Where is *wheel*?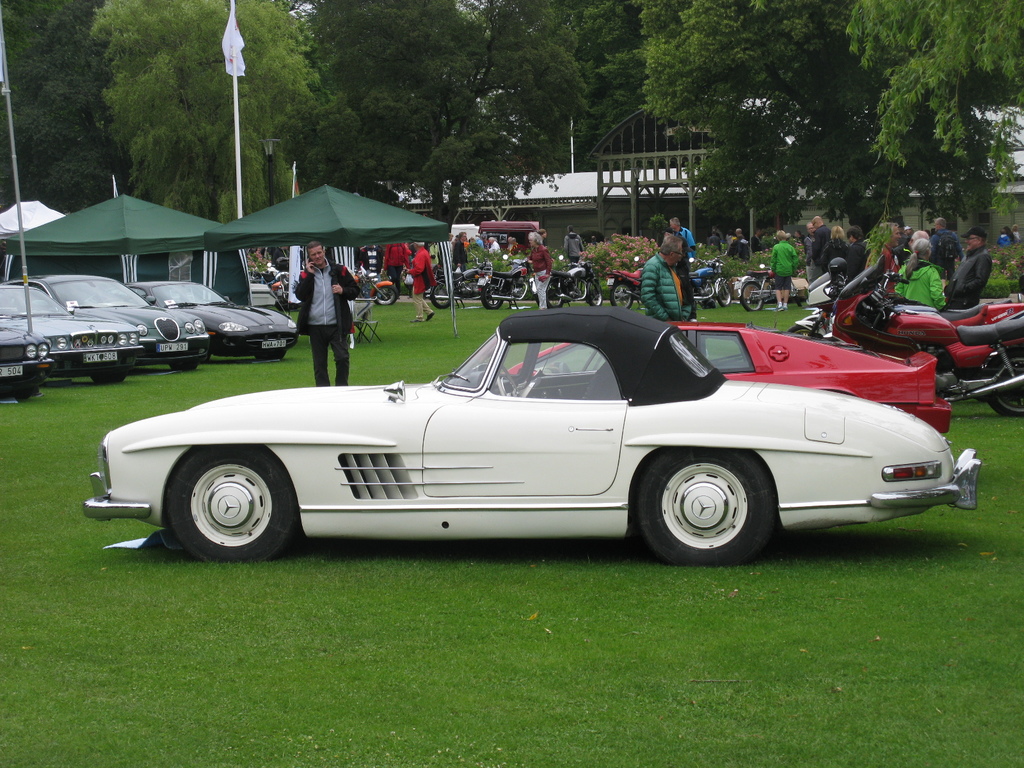
[740, 280, 765, 312].
